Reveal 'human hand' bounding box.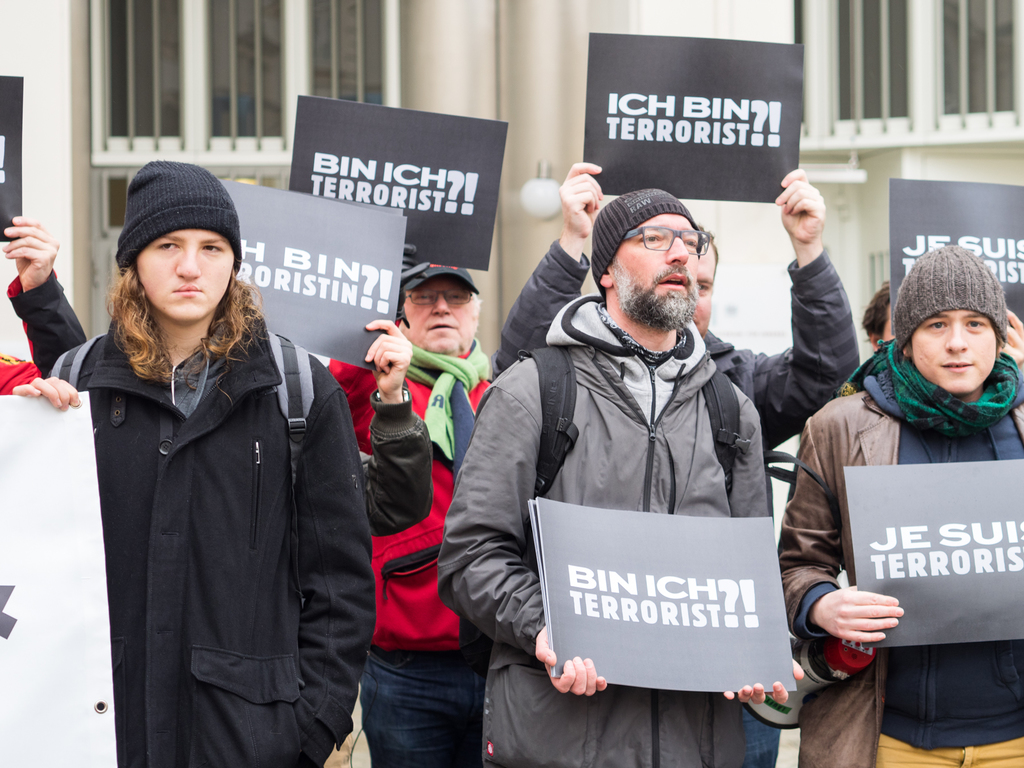
Revealed: (x1=360, y1=316, x2=413, y2=397).
